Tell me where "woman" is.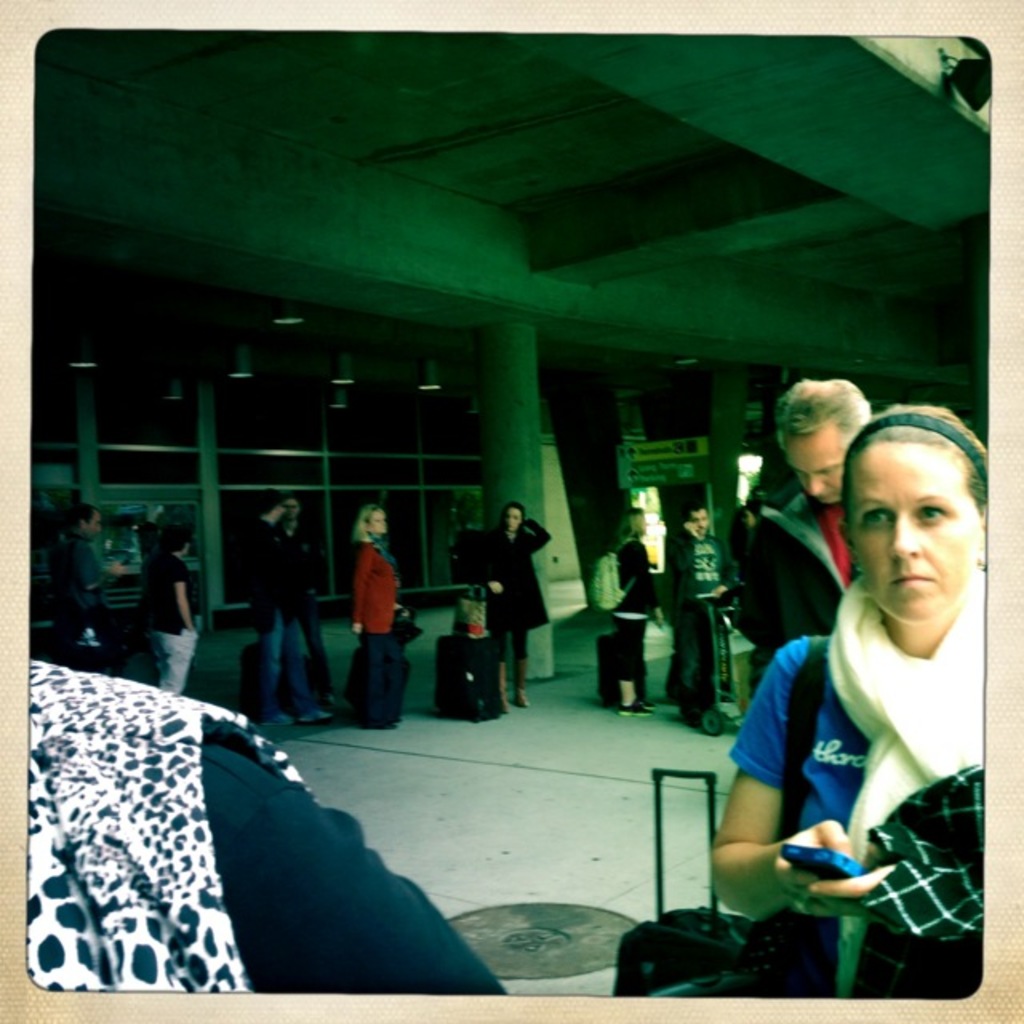
"woman" is at (344,502,405,731).
